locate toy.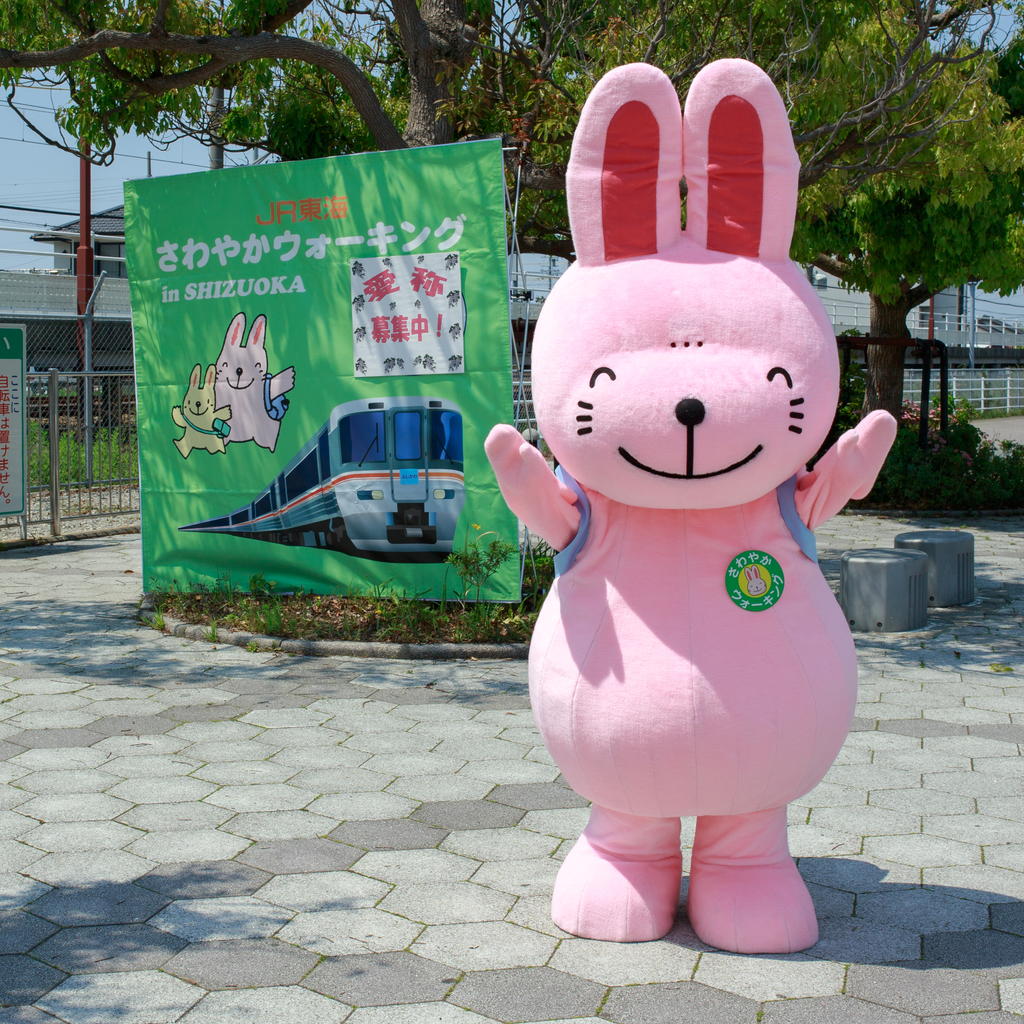
Bounding box: {"x1": 497, "y1": 121, "x2": 887, "y2": 944}.
